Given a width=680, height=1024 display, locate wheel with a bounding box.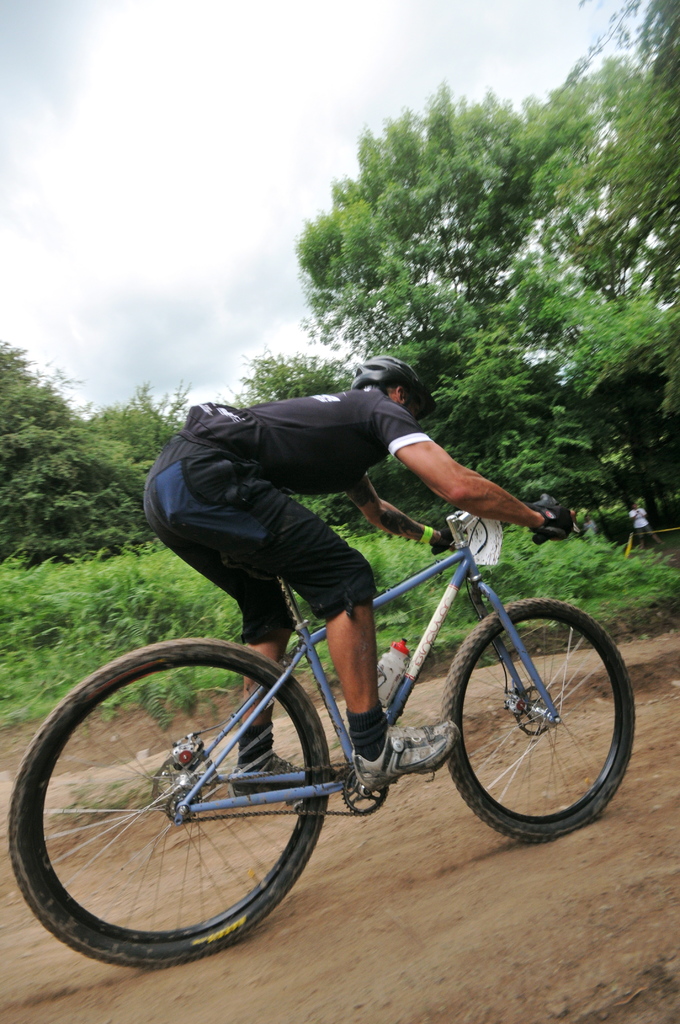
Located: box=[441, 595, 640, 847].
